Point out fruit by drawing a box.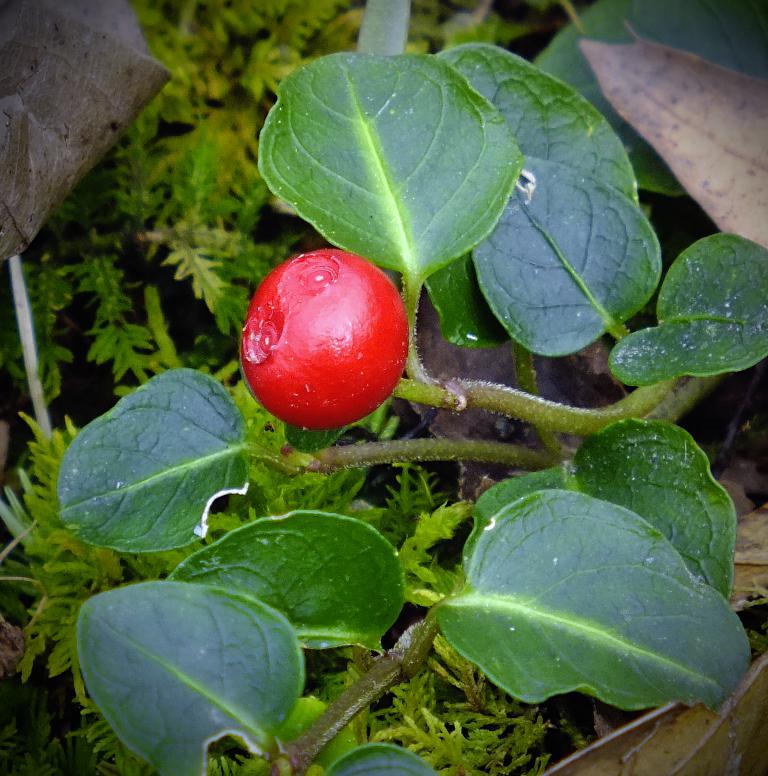
bbox(238, 247, 411, 429).
